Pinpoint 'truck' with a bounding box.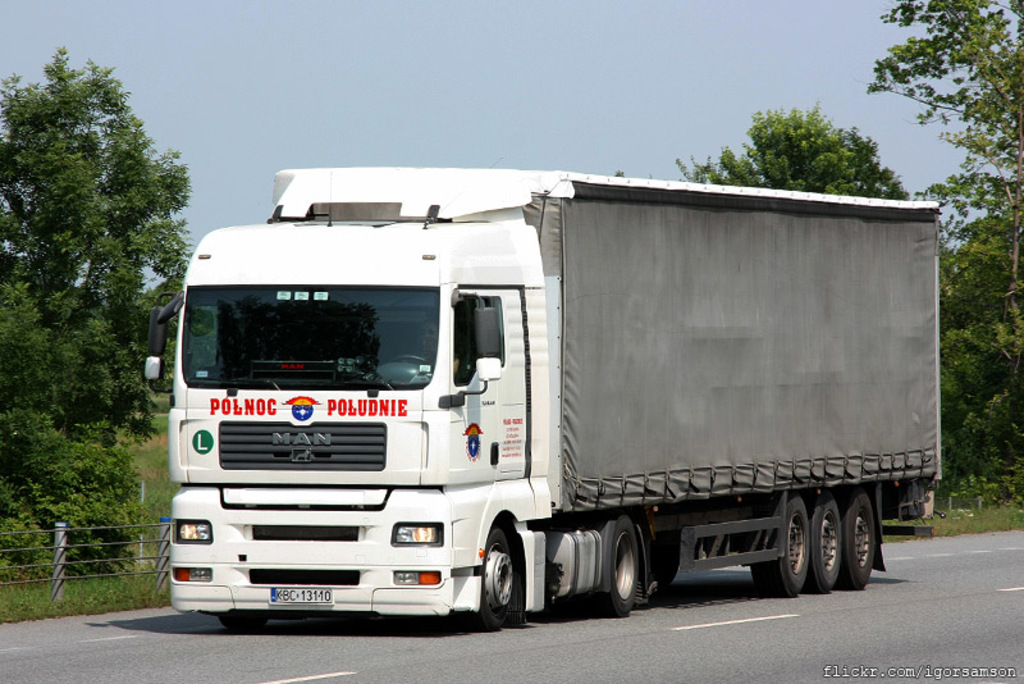
<box>152,169,928,646</box>.
